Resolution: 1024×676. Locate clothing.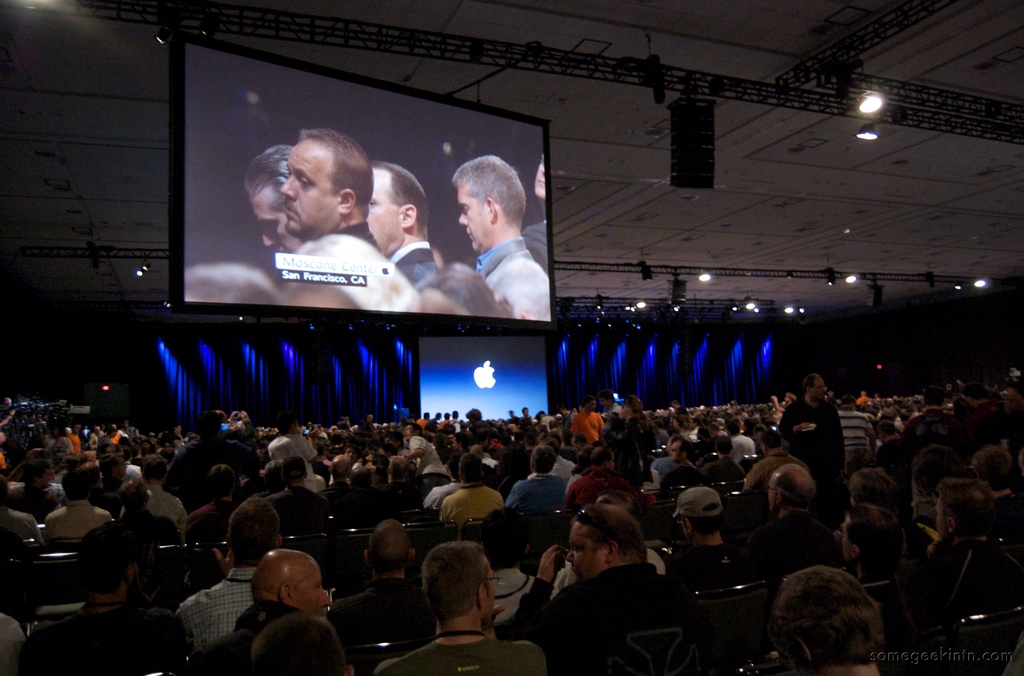
bbox=(229, 595, 313, 653).
